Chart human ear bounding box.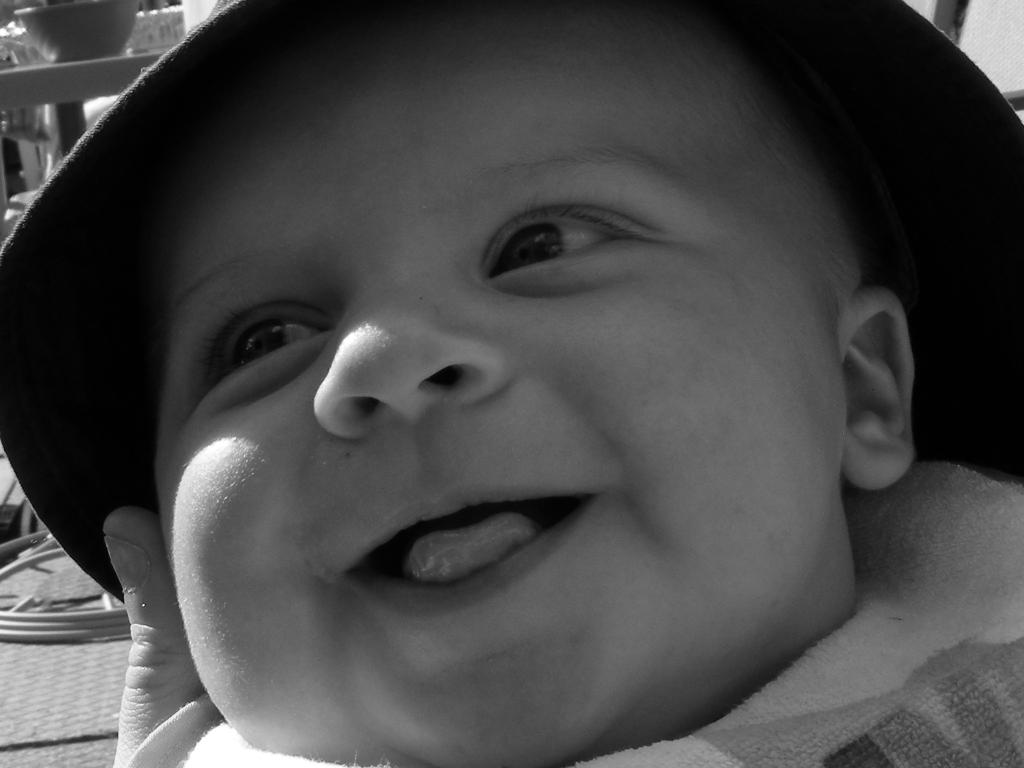
Charted: <box>836,289,913,487</box>.
